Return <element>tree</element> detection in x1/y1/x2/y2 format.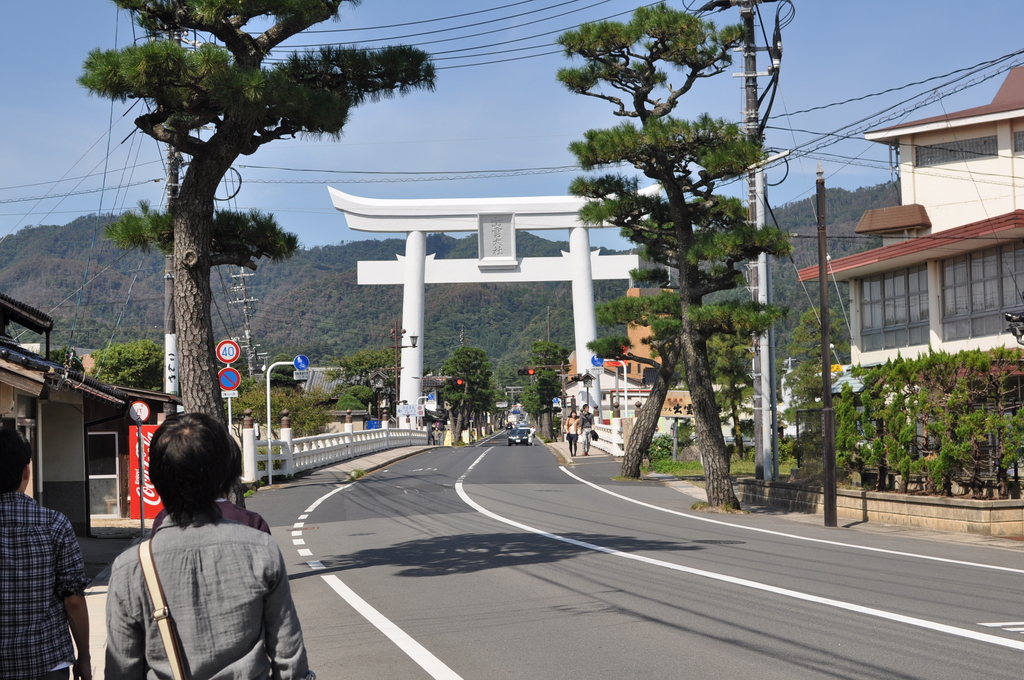
513/362/568/449.
